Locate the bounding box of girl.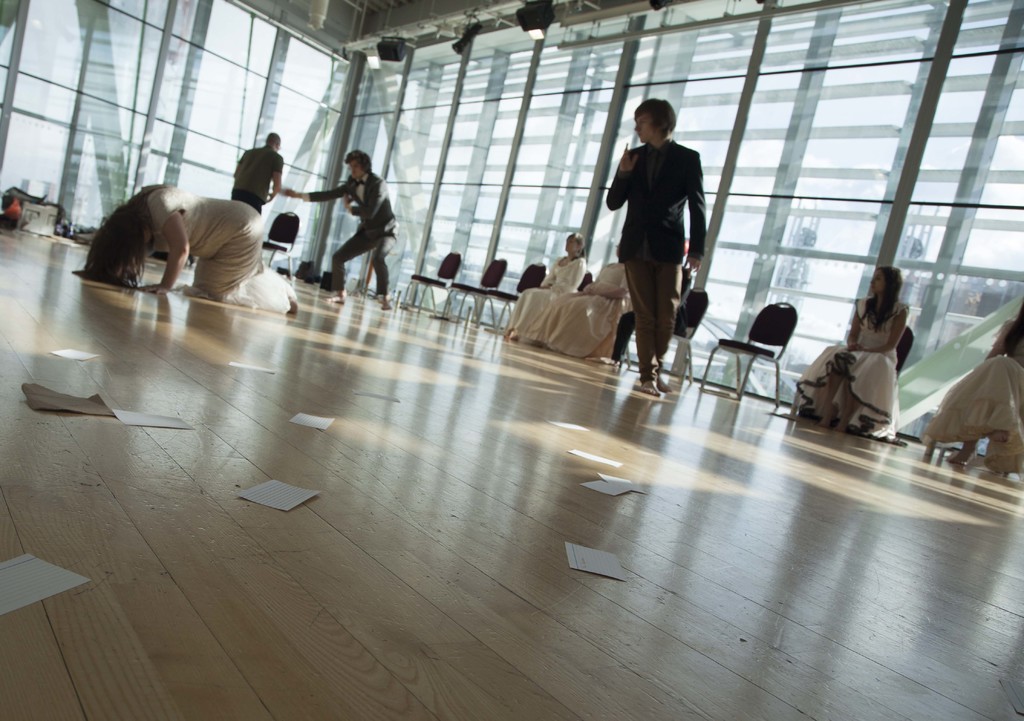
Bounding box: bbox=(795, 268, 911, 436).
